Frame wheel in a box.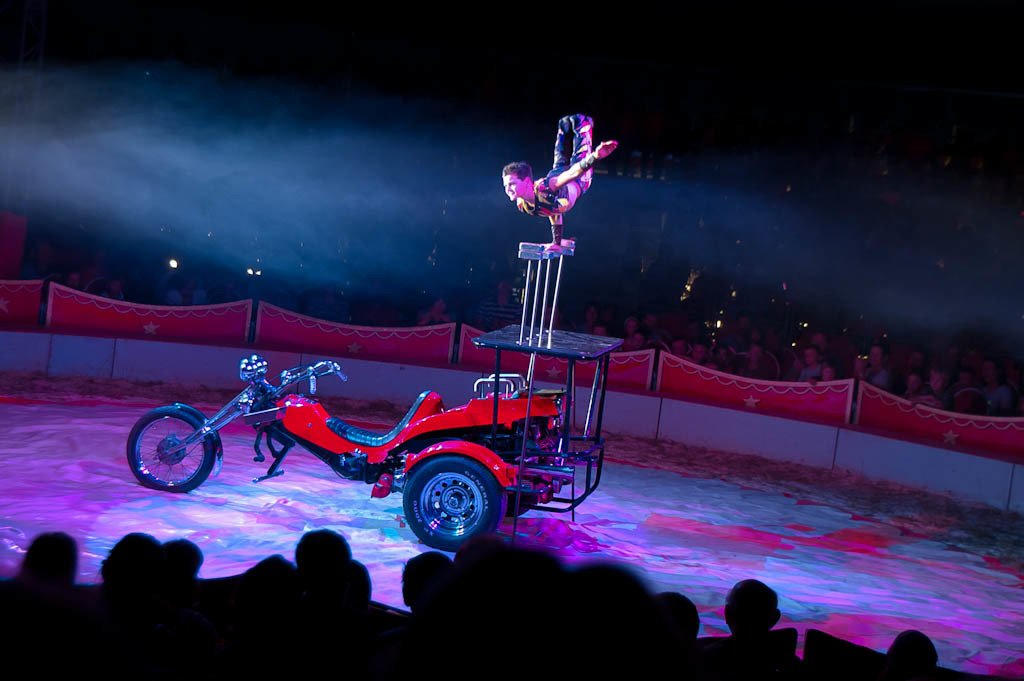
x1=124 y1=404 x2=215 y2=494.
